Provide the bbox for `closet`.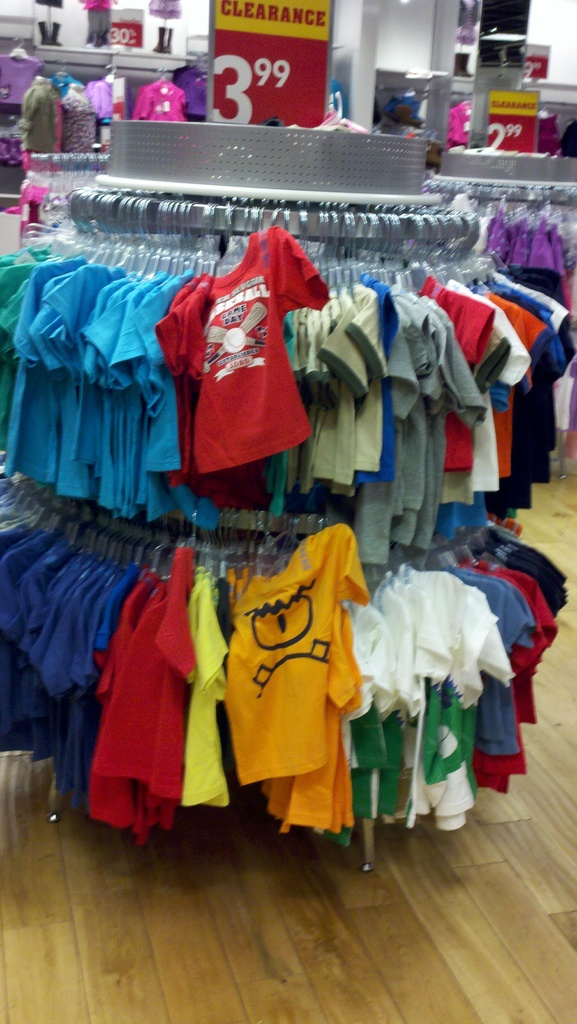
[0, 120, 556, 882].
